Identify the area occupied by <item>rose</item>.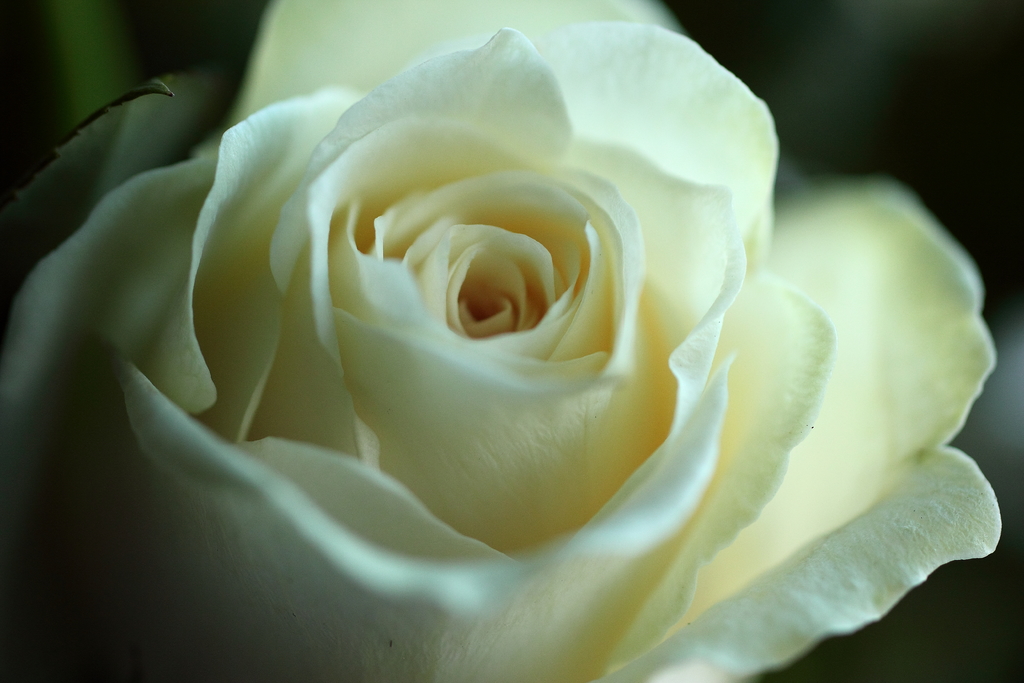
Area: bbox(0, 0, 1002, 682).
